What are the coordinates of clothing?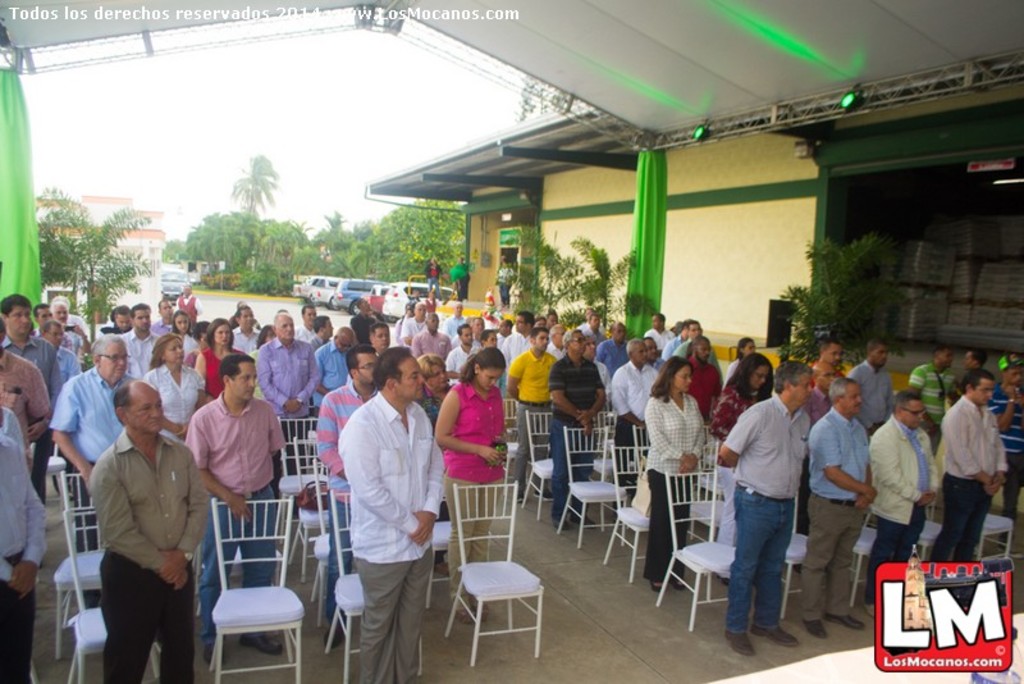
803 497 868 619.
